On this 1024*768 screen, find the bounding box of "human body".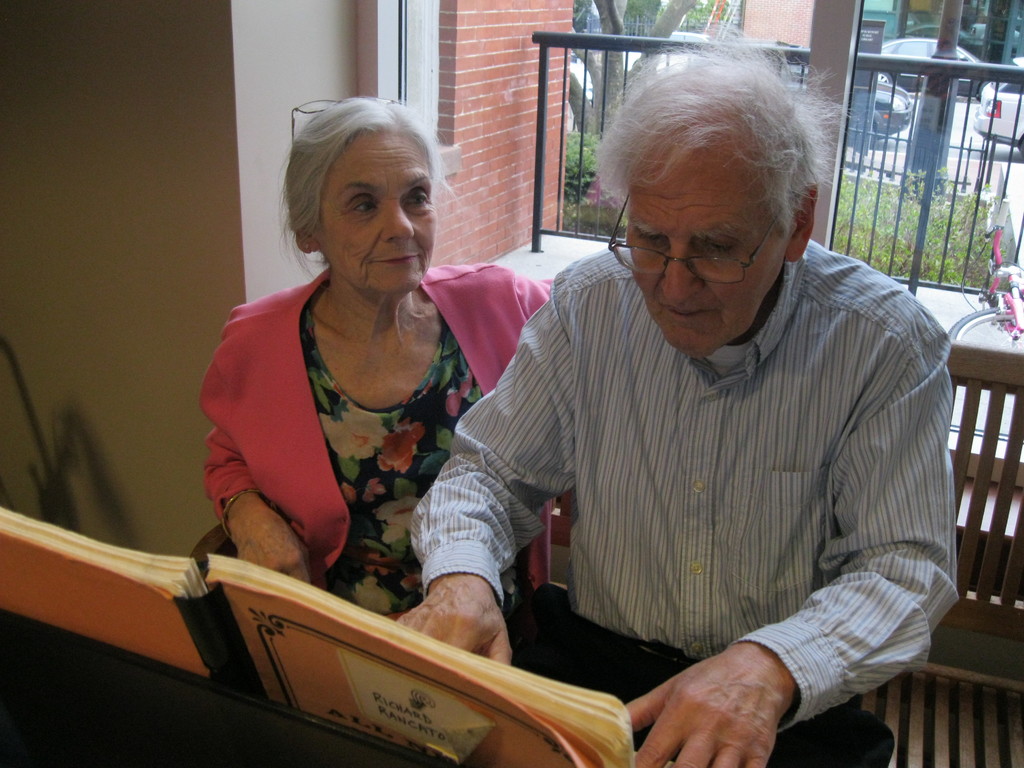
Bounding box: 413:19:975:767.
